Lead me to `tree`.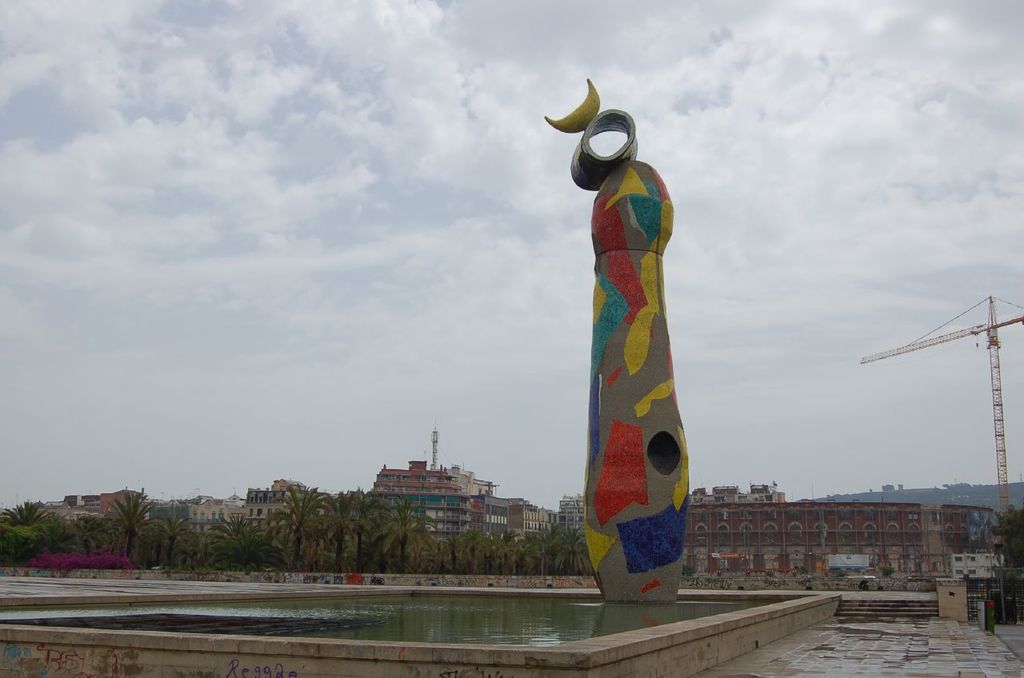
Lead to 178,521,209,562.
